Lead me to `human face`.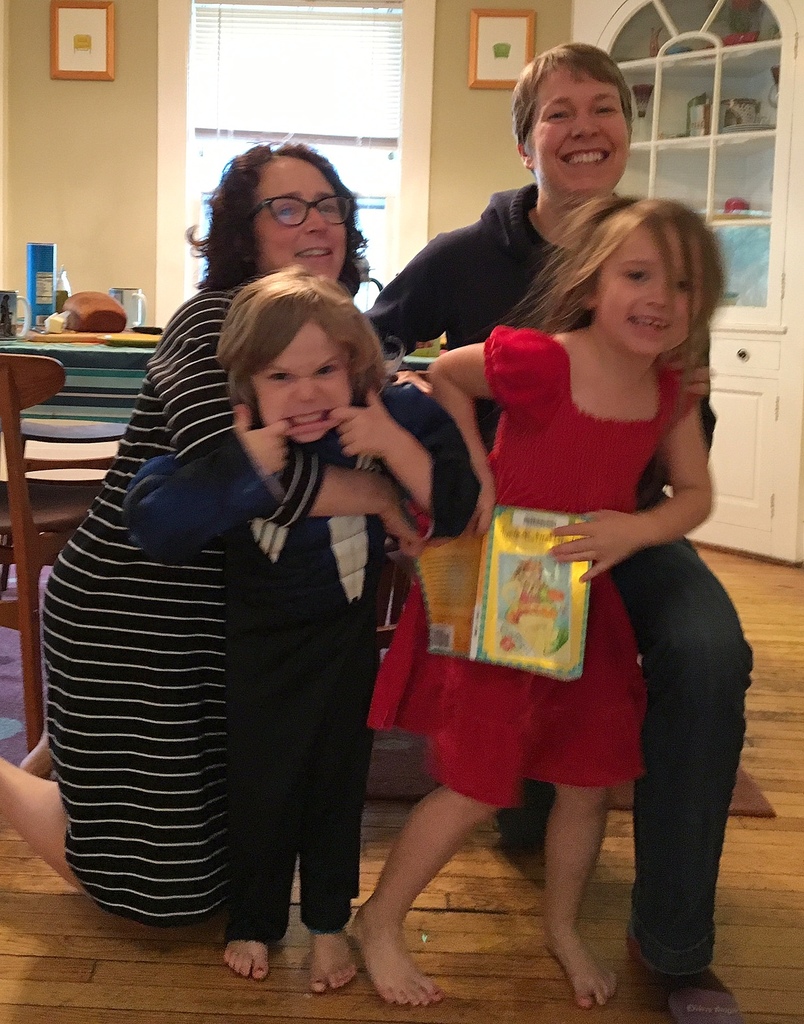
Lead to x1=579, y1=184, x2=732, y2=361.
